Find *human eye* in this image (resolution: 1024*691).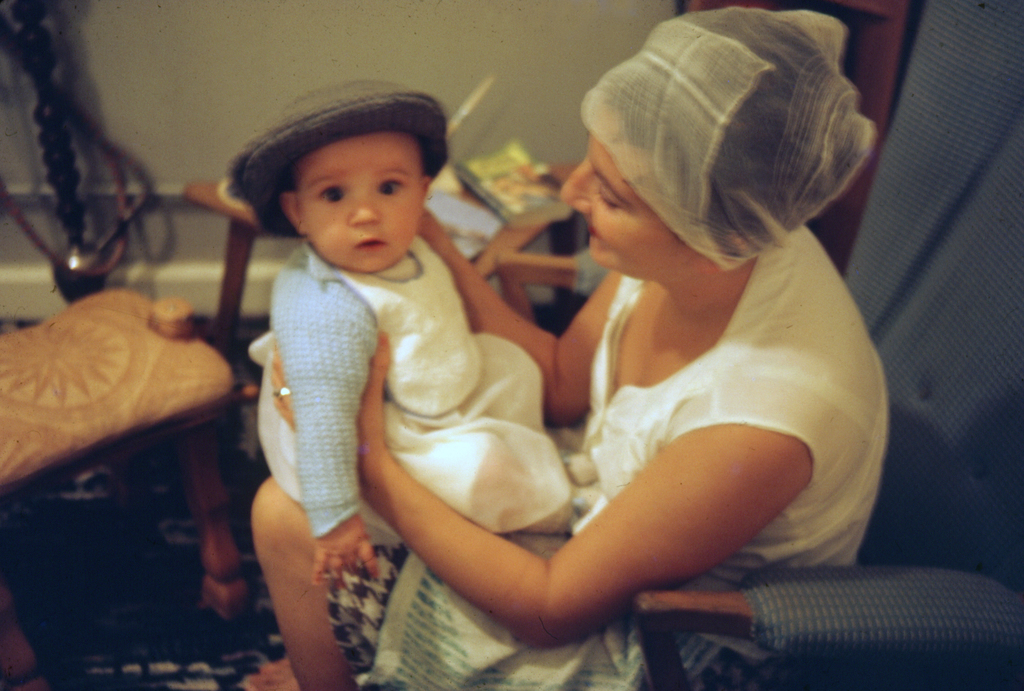
(375, 174, 406, 197).
